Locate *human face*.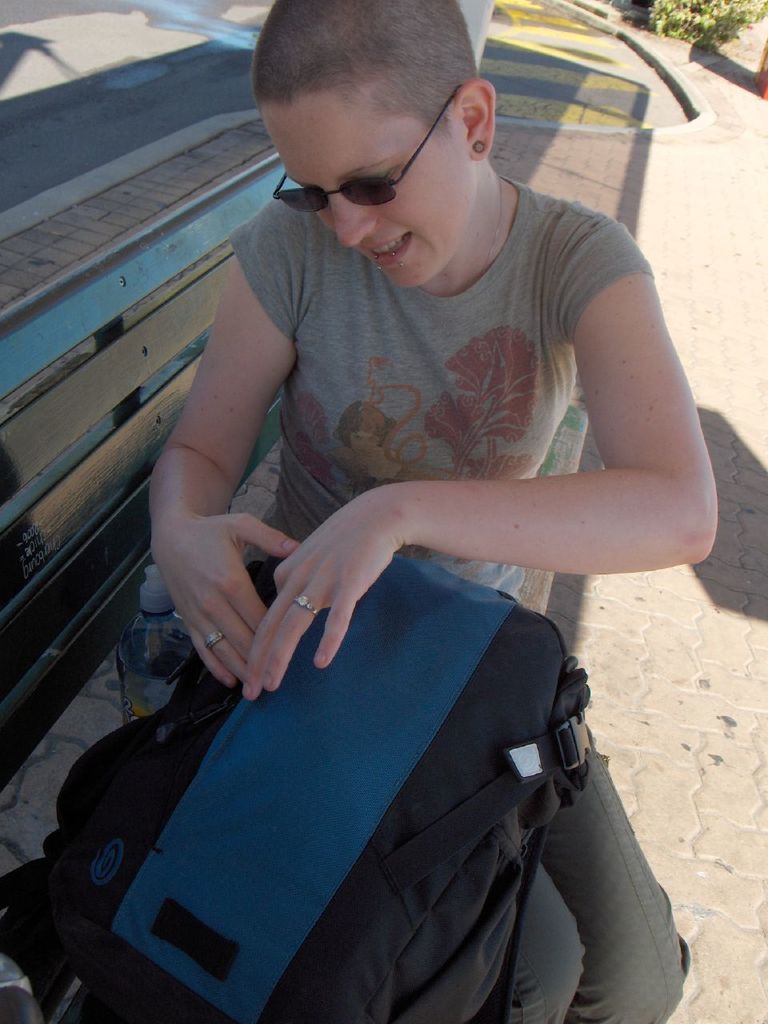
Bounding box: region(255, 82, 490, 293).
